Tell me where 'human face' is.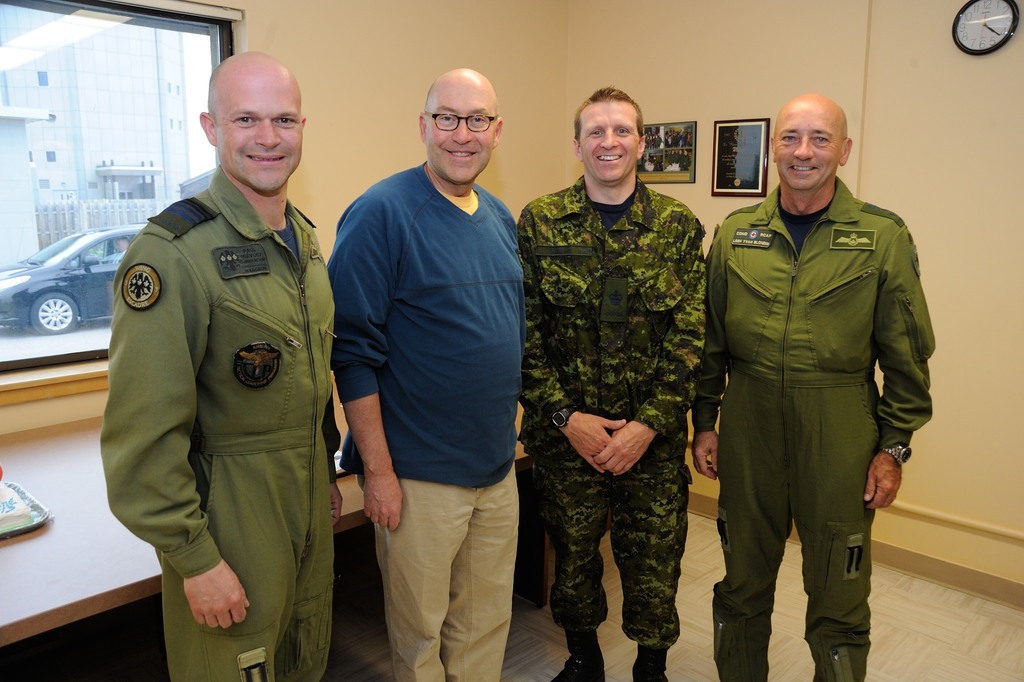
'human face' is at (776, 111, 843, 191).
